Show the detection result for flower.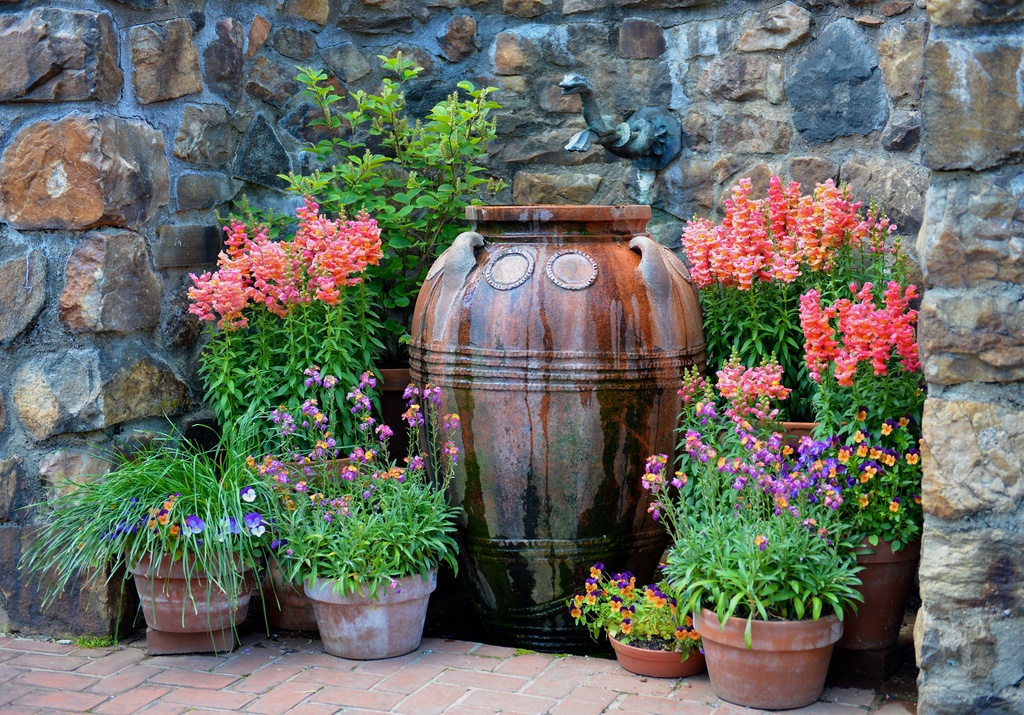
box=[239, 485, 257, 504].
